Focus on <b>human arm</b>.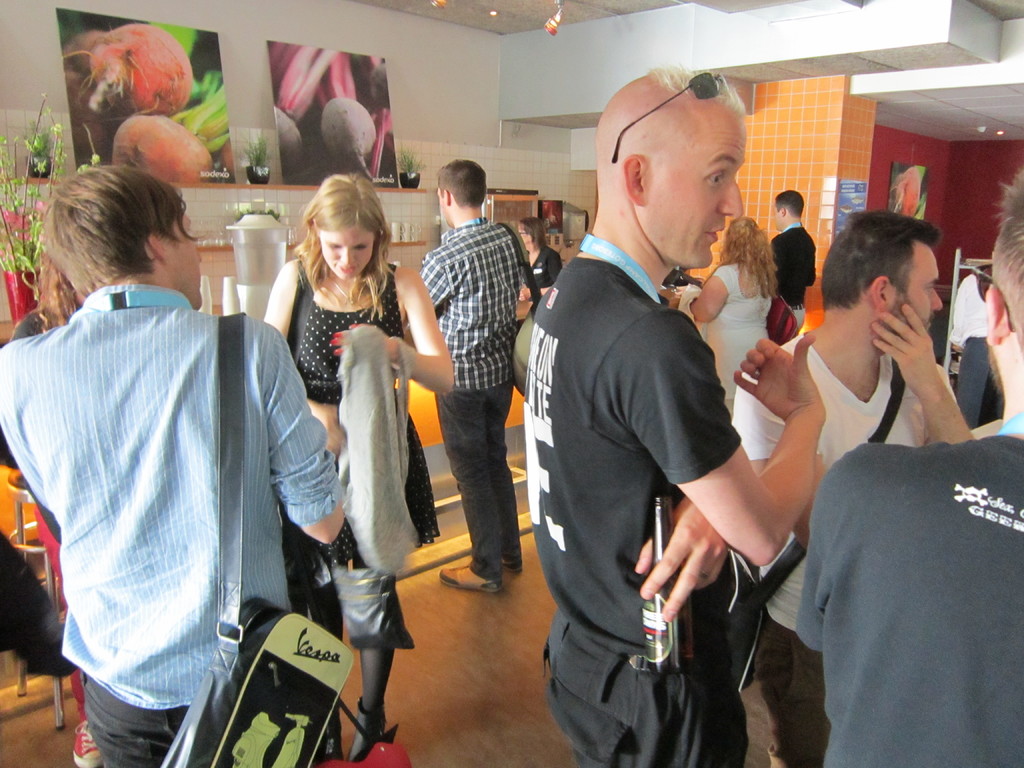
Focused at (671, 268, 729, 333).
